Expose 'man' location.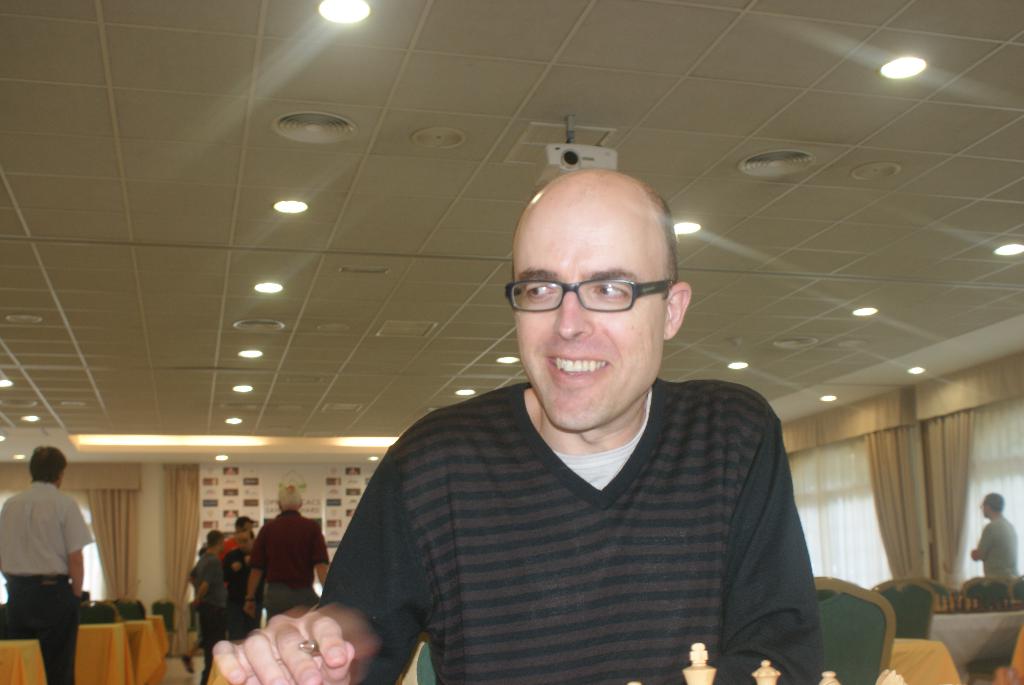
Exposed at bbox=[215, 513, 255, 640].
